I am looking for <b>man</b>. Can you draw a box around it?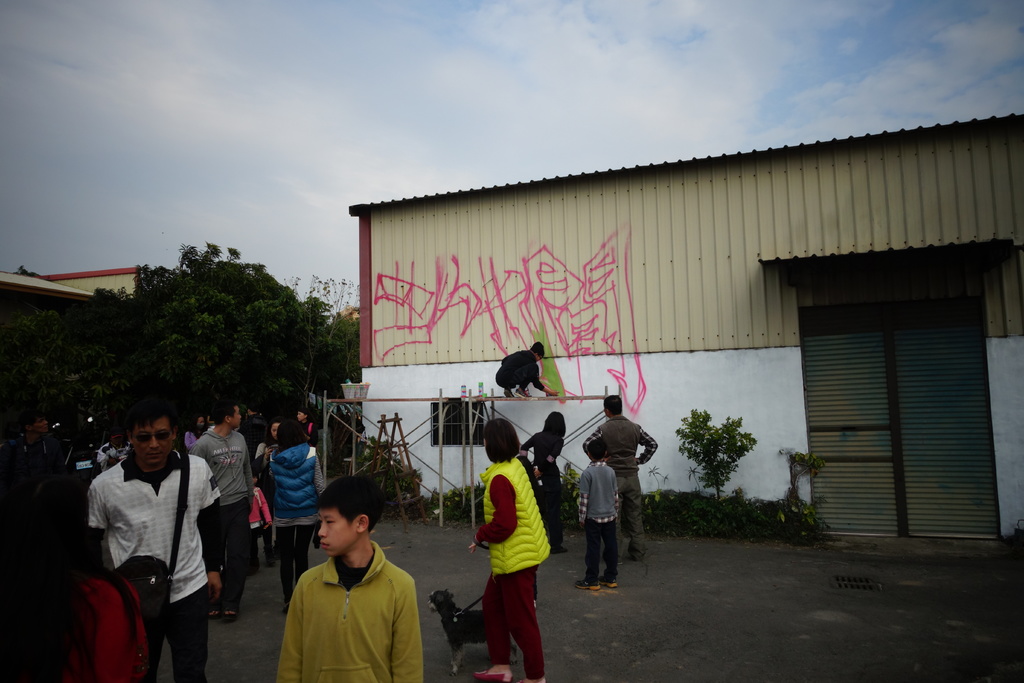
Sure, the bounding box is locate(87, 400, 215, 678).
